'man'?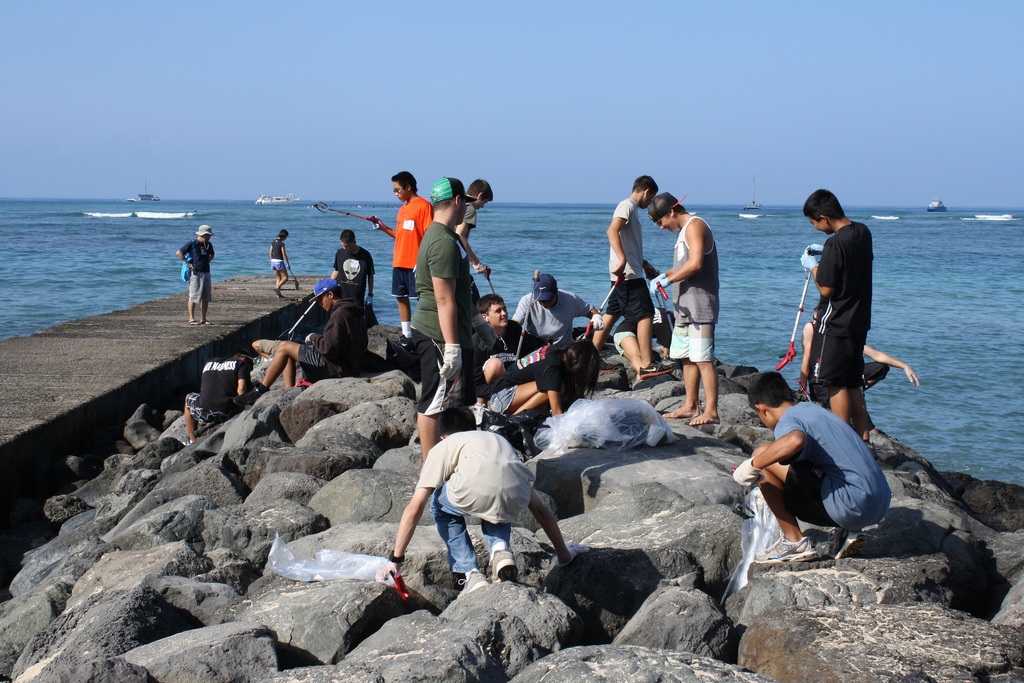
detection(407, 179, 484, 463)
